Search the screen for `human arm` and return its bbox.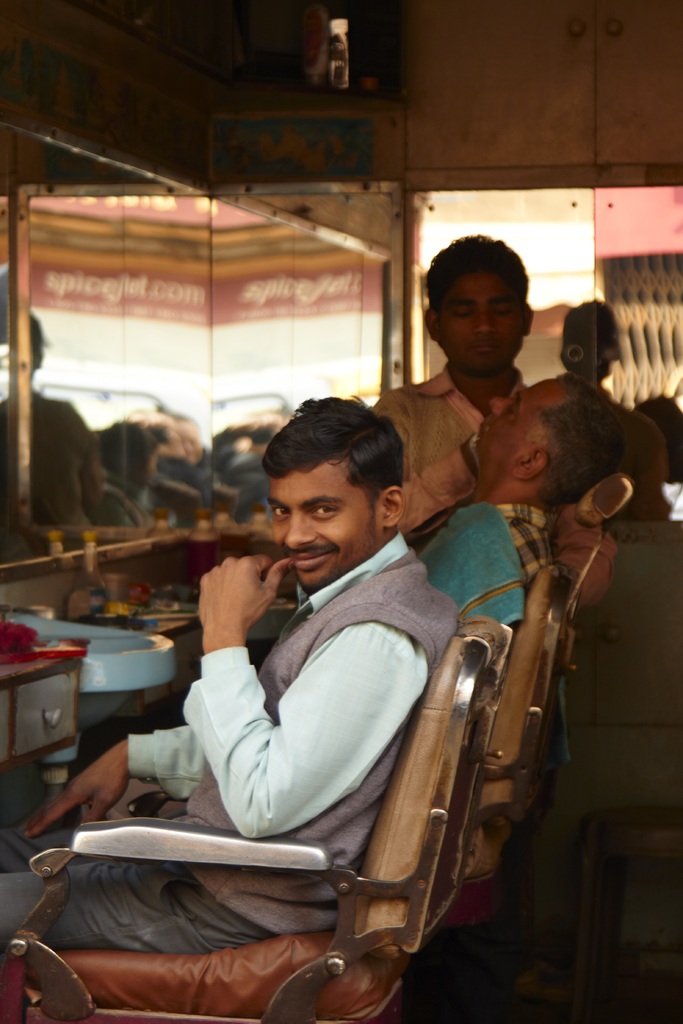
Found: 349 426 479 519.
